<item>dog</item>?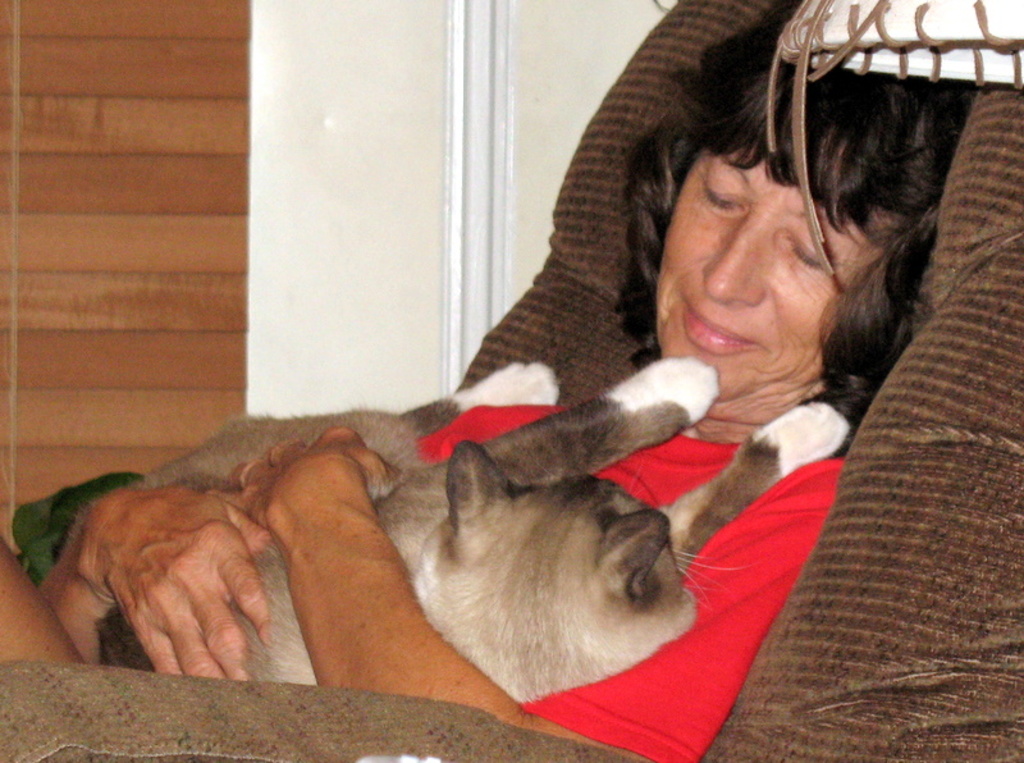
bbox(95, 356, 852, 702)
